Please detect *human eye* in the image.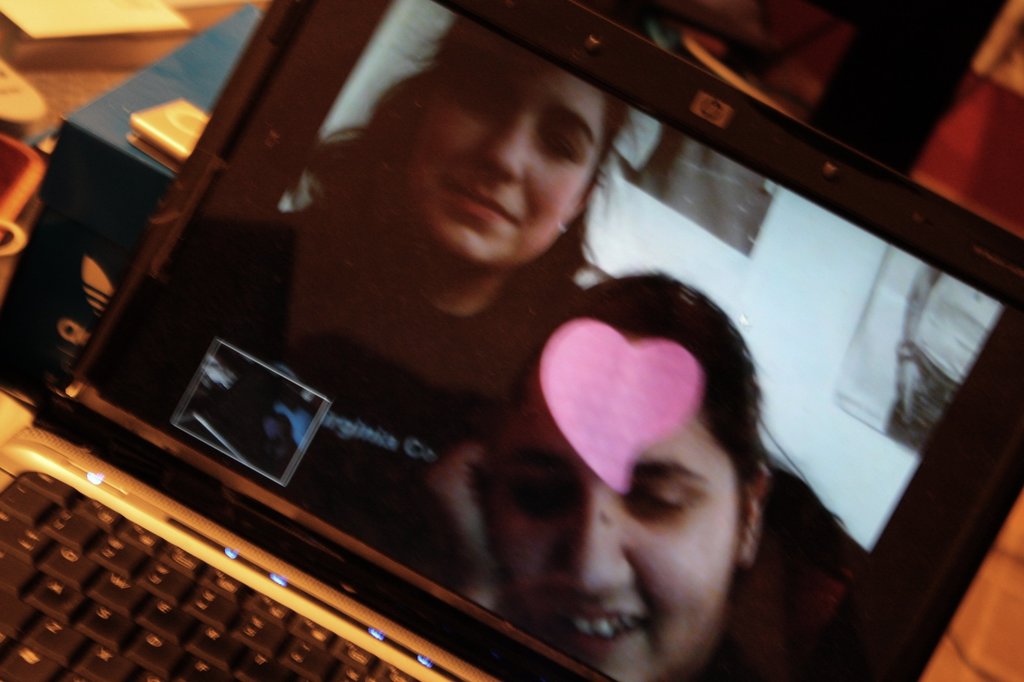
(x1=623, y1=473, x2=689, y2=526).
